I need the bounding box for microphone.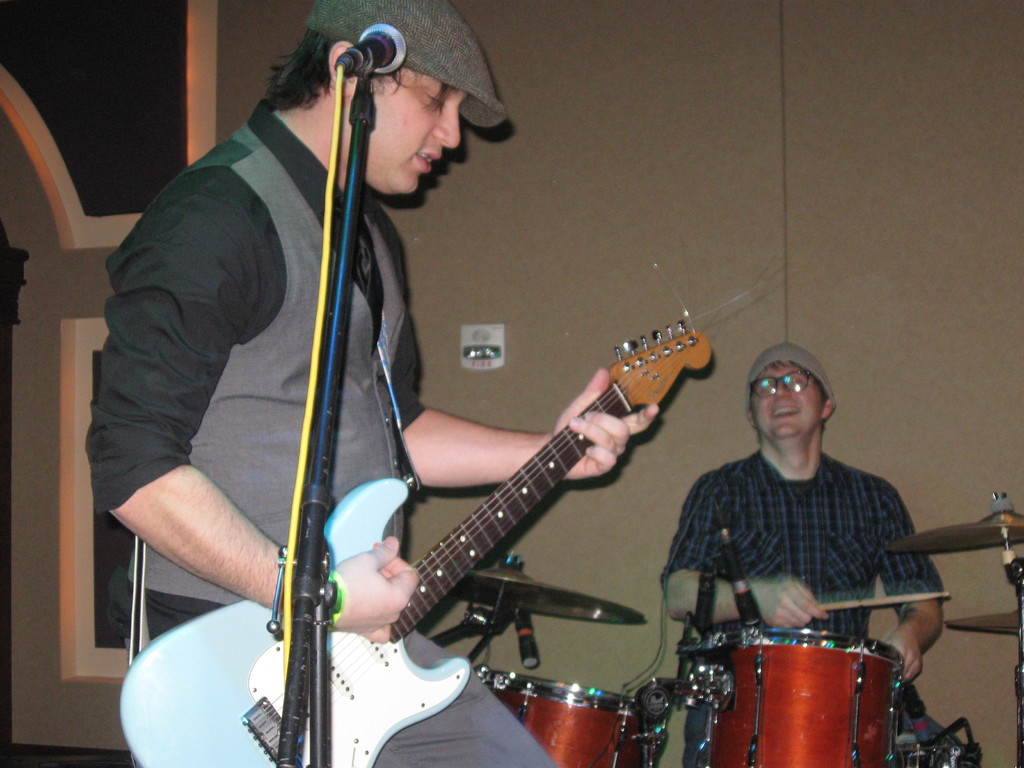
Here it is: [333,17,408,76].
